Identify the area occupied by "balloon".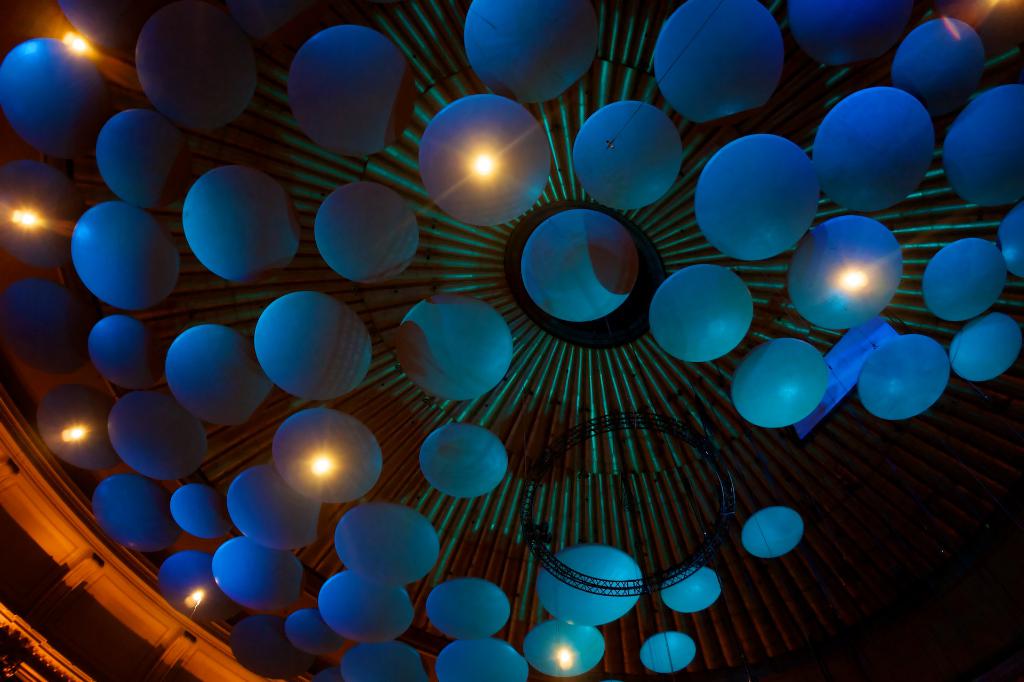
Area: 278 407 379 505.
